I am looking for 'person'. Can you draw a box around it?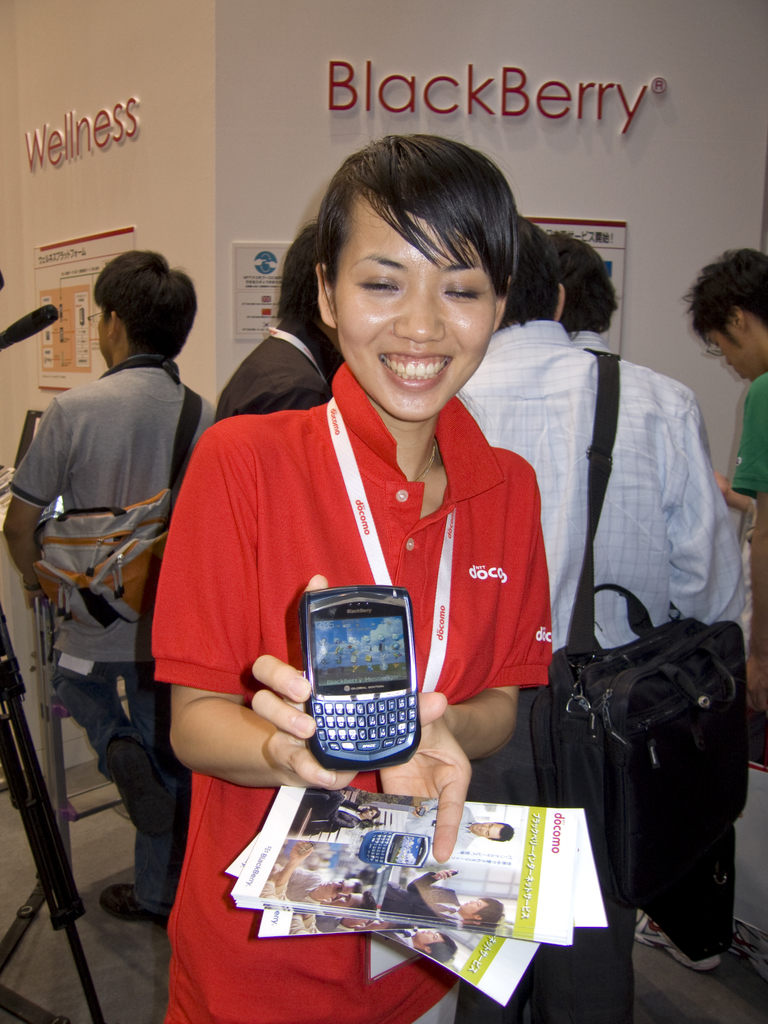
Sure, the bounding box is crop(207, 223, 343, 420).
